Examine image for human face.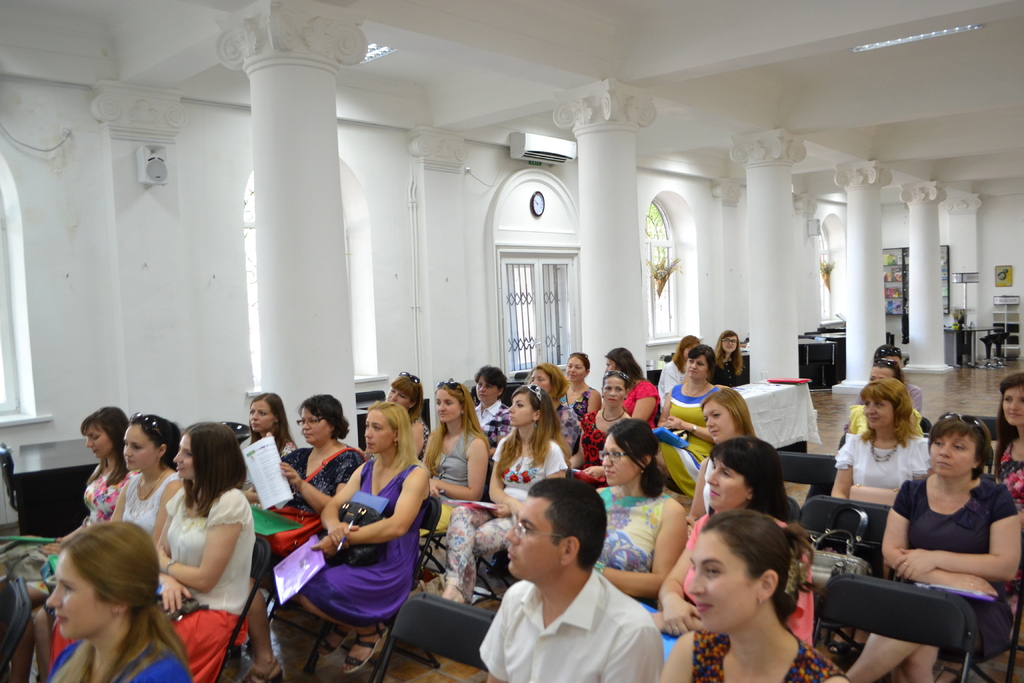
Examination result: locate(887, 356, 900, 371).
